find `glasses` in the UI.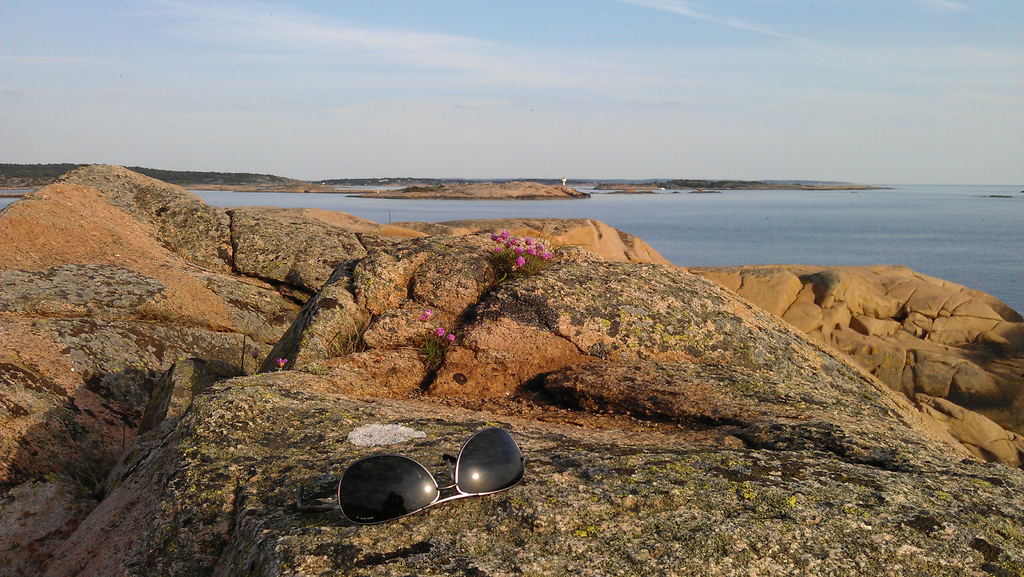
UI element at {"left": 291, "top": 426, "right": 528, "bottom": 528}.
